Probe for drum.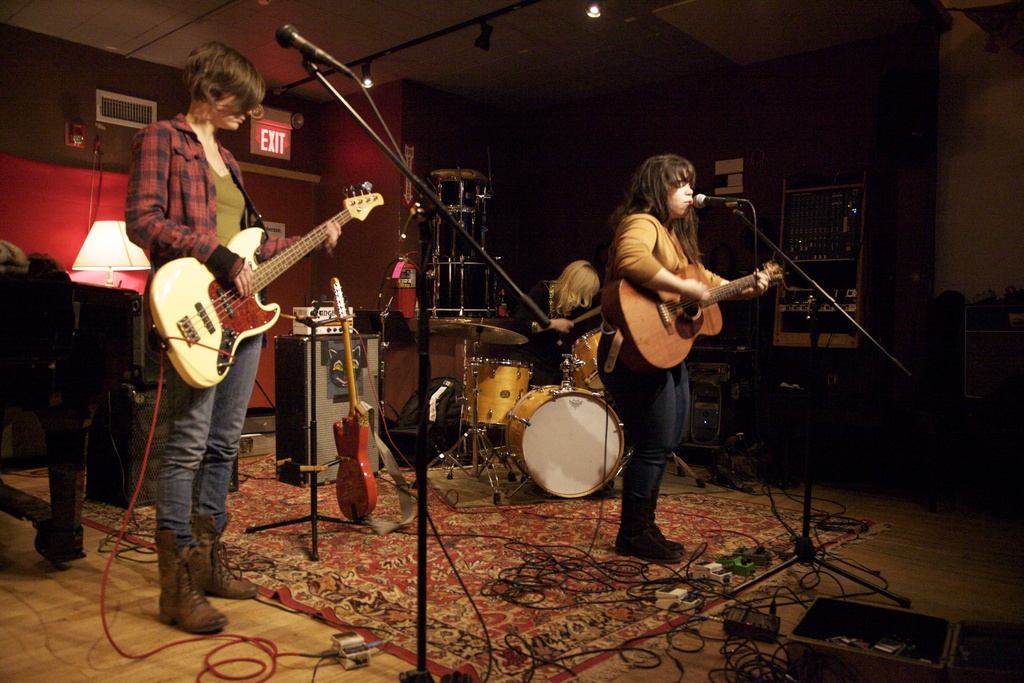
Probe result: pyautogui.locateOnScreen(502, 382, 624, 500).
